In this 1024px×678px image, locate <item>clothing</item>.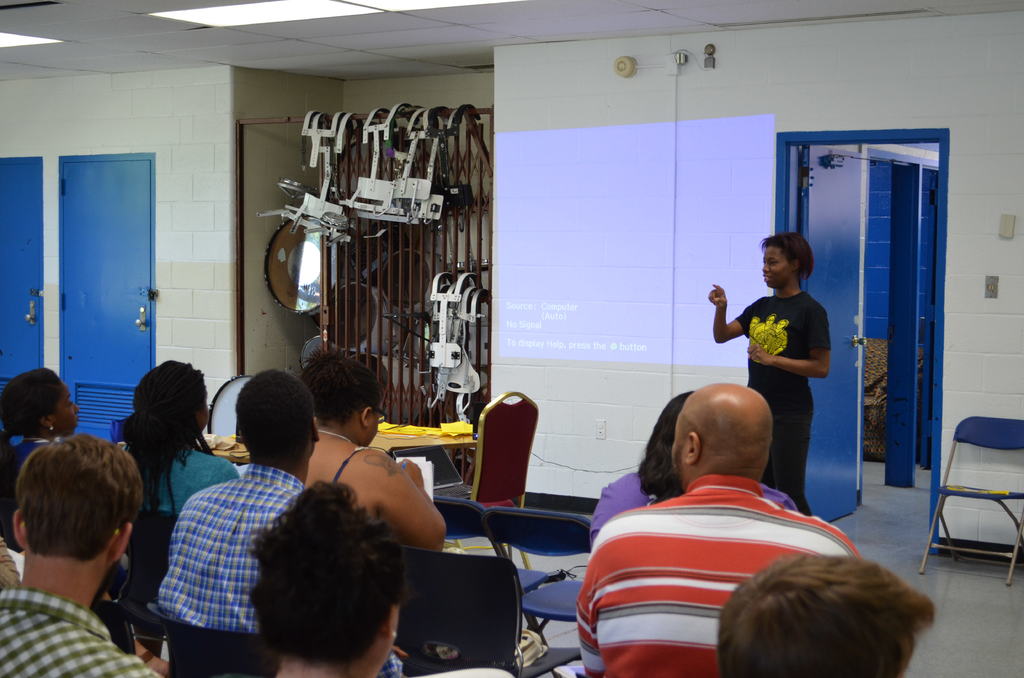
Bounding box: select_region(737, 289, 831, 515).
